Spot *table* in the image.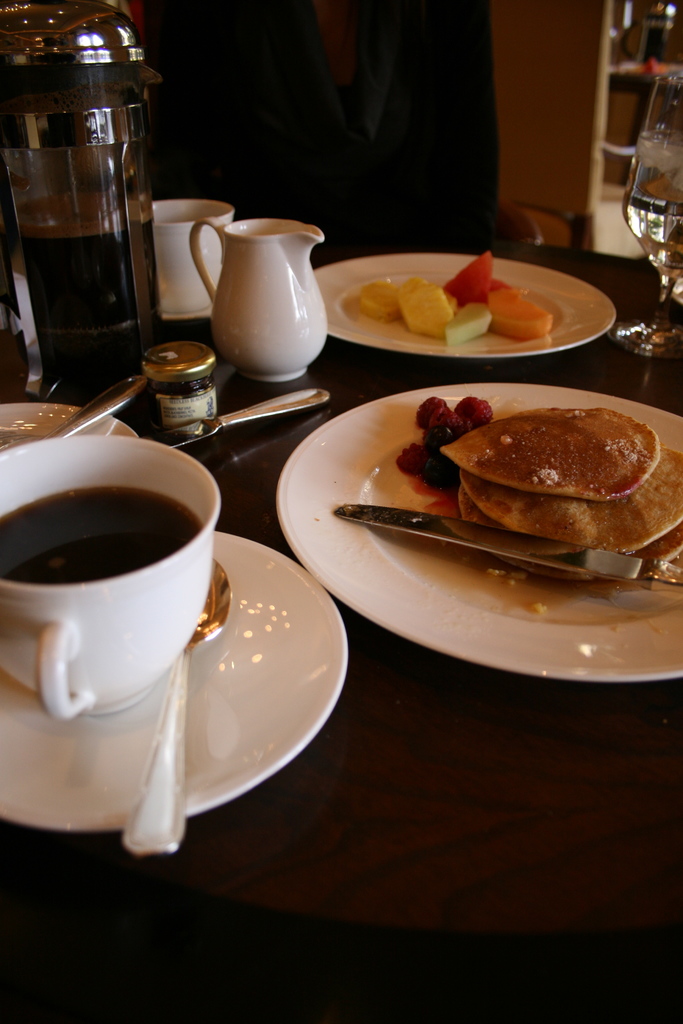
*table* found at box=[0, 250, 682, 900].
